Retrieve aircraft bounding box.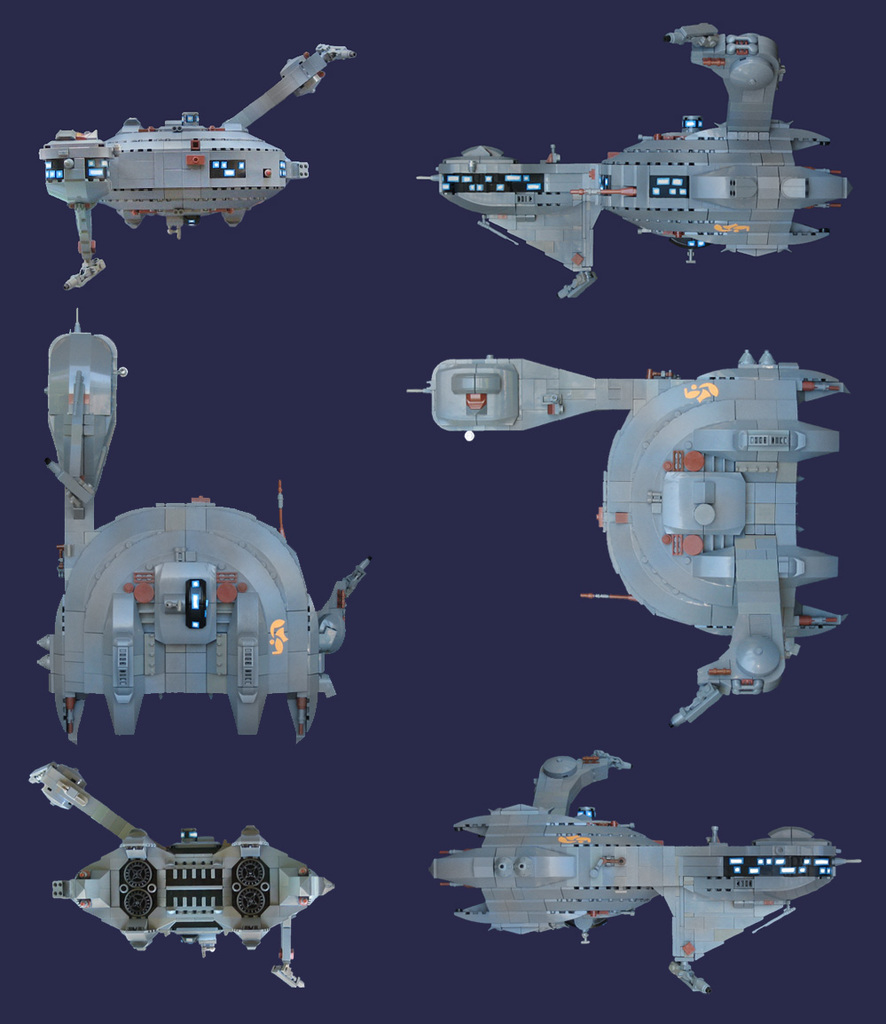
Bounding box: 408/355/849/728.
